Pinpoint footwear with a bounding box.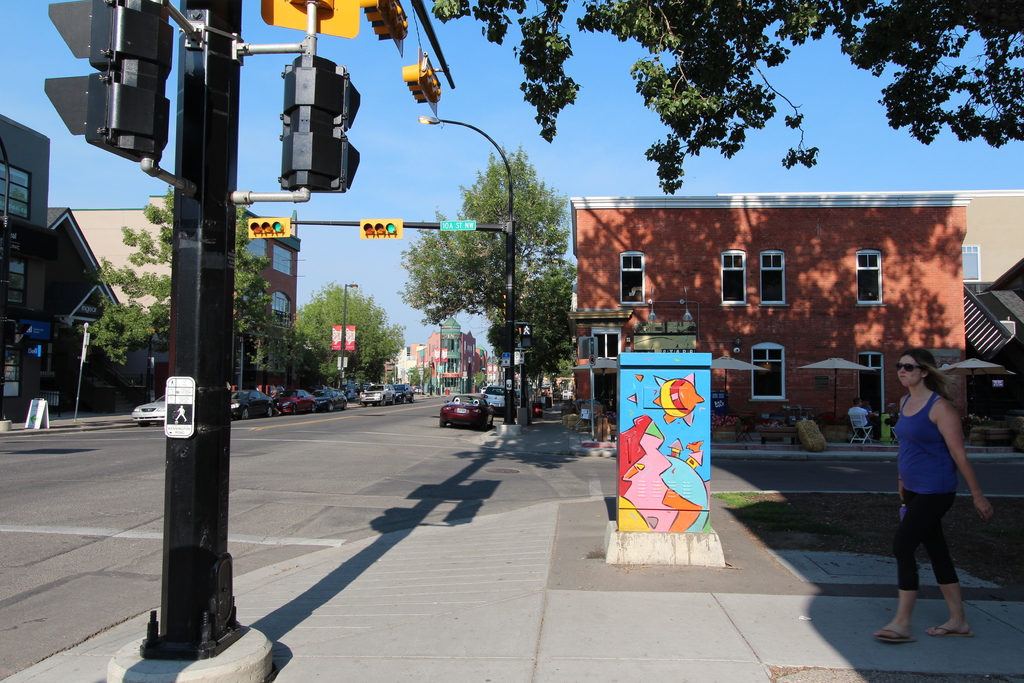
(x1=874, y1=620, x2=916, y2=648).
